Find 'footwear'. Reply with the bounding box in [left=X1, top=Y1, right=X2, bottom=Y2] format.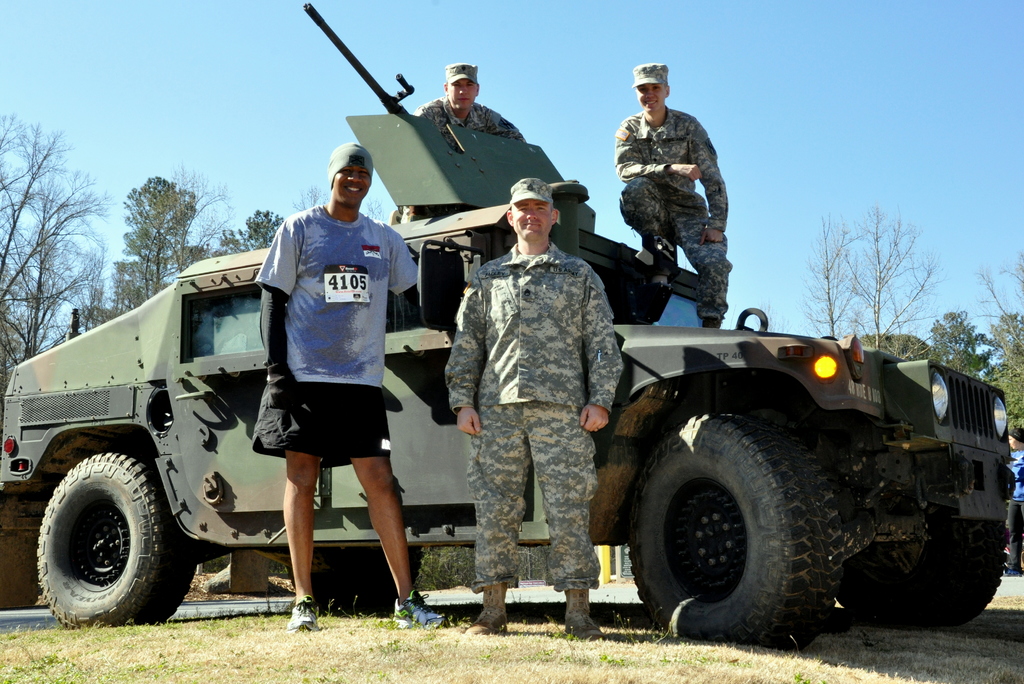
[left=565, top=590, right=599, bottom=642].
